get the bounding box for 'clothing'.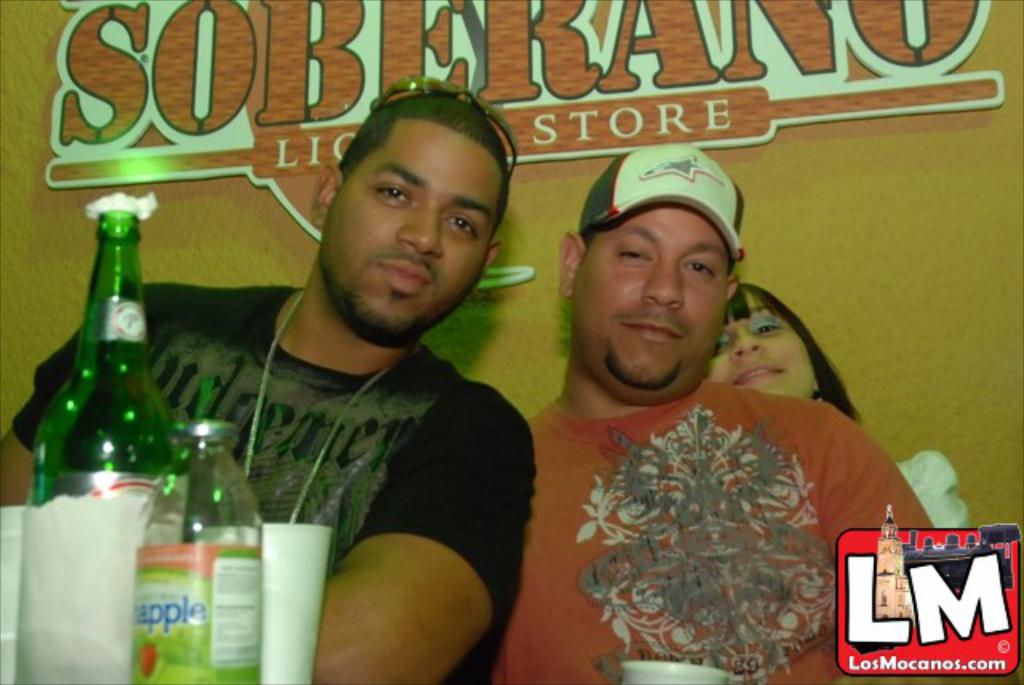
crop(13, 277, 539, 683).
